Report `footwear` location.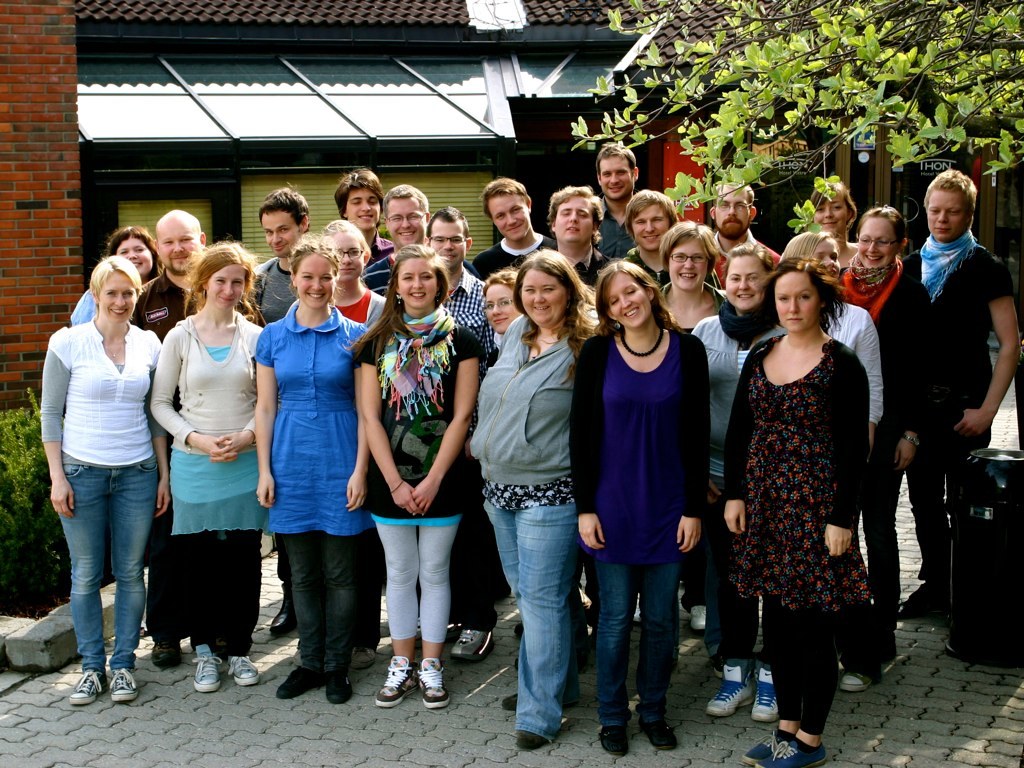
Report: 899/591/940/618.
